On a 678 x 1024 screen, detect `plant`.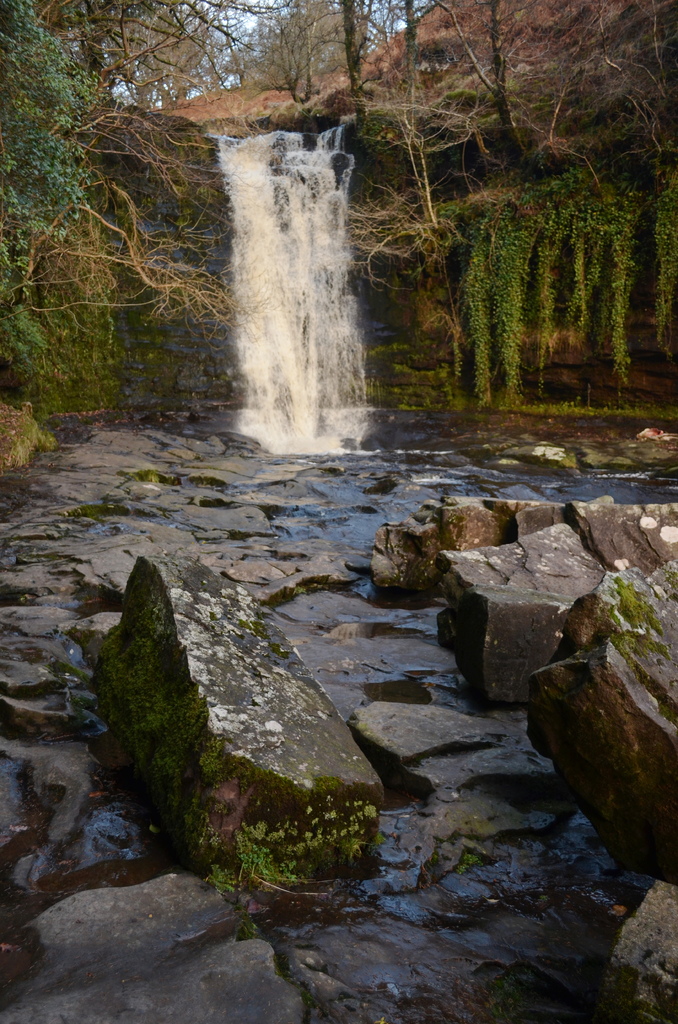
(268,637,289,661).
